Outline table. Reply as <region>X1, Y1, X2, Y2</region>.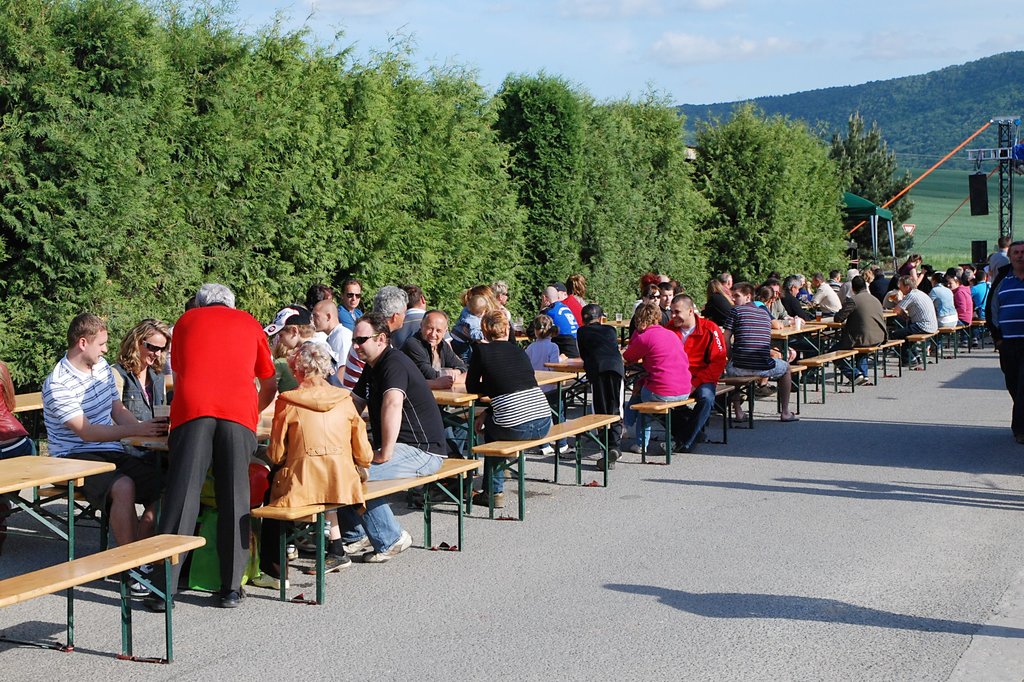
<region>561, 354, 641, 414</region>.
